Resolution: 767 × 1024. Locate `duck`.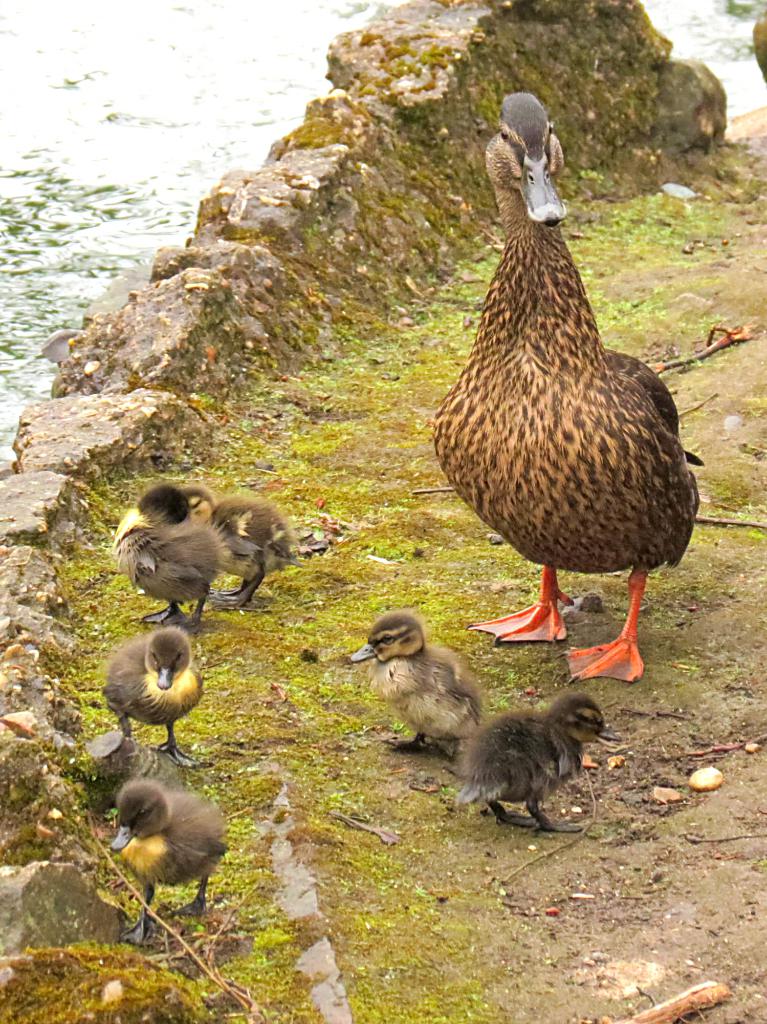
<box>89,772,231,917</box>.
